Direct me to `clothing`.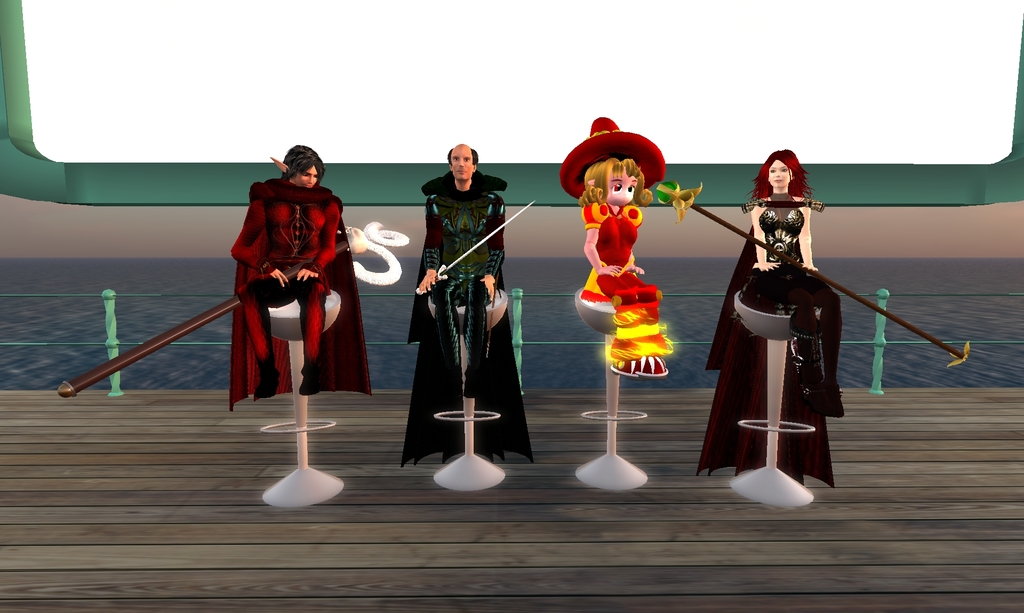
Direction: 576,190,648,308.
